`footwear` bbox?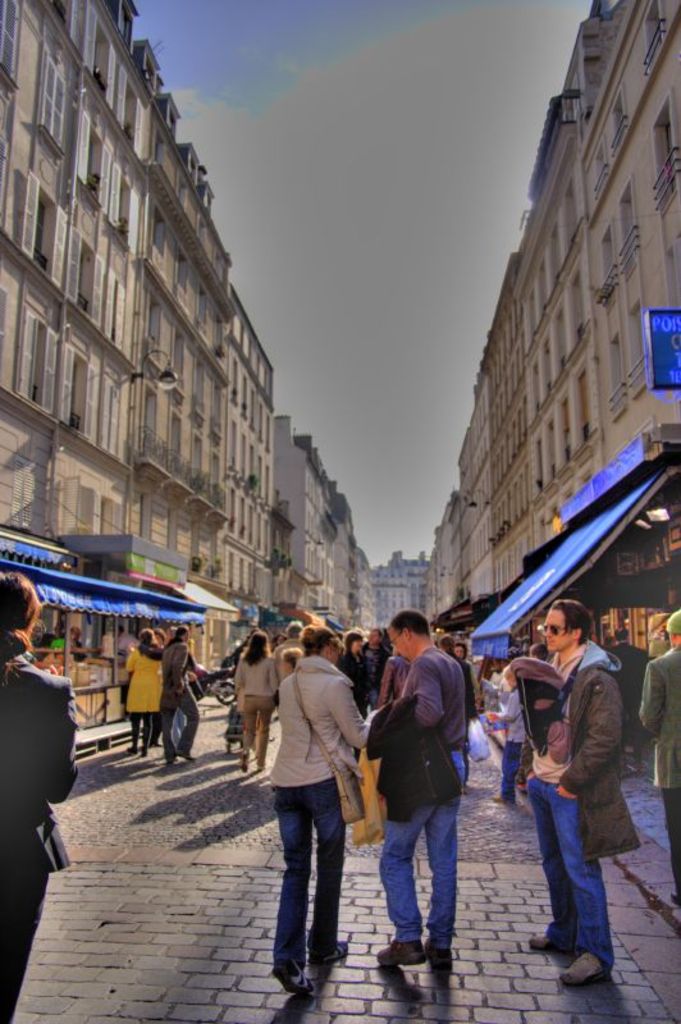
375 941 417 966
